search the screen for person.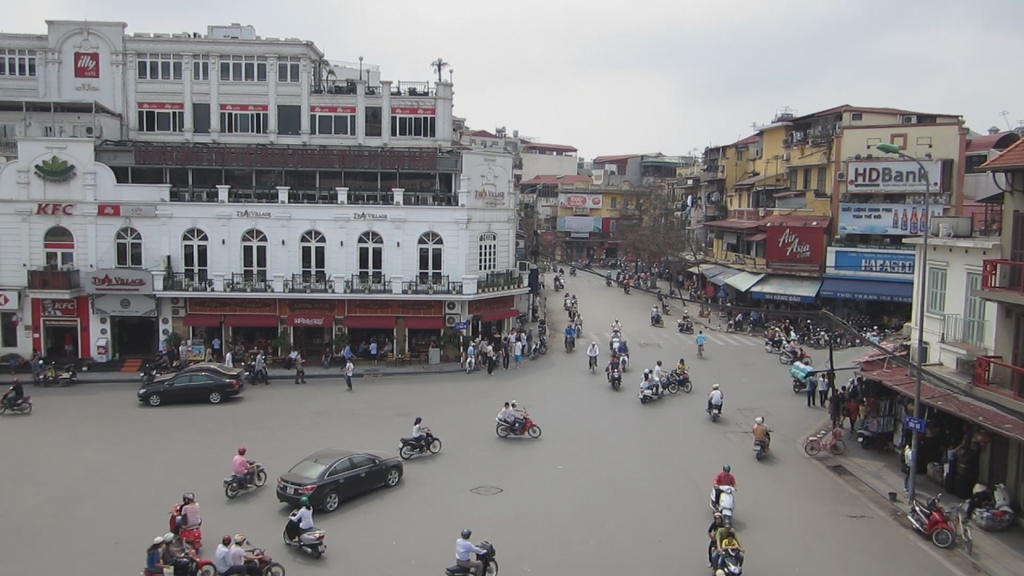
Found at [x1=283, y1=497, x2=318, y2=539].
